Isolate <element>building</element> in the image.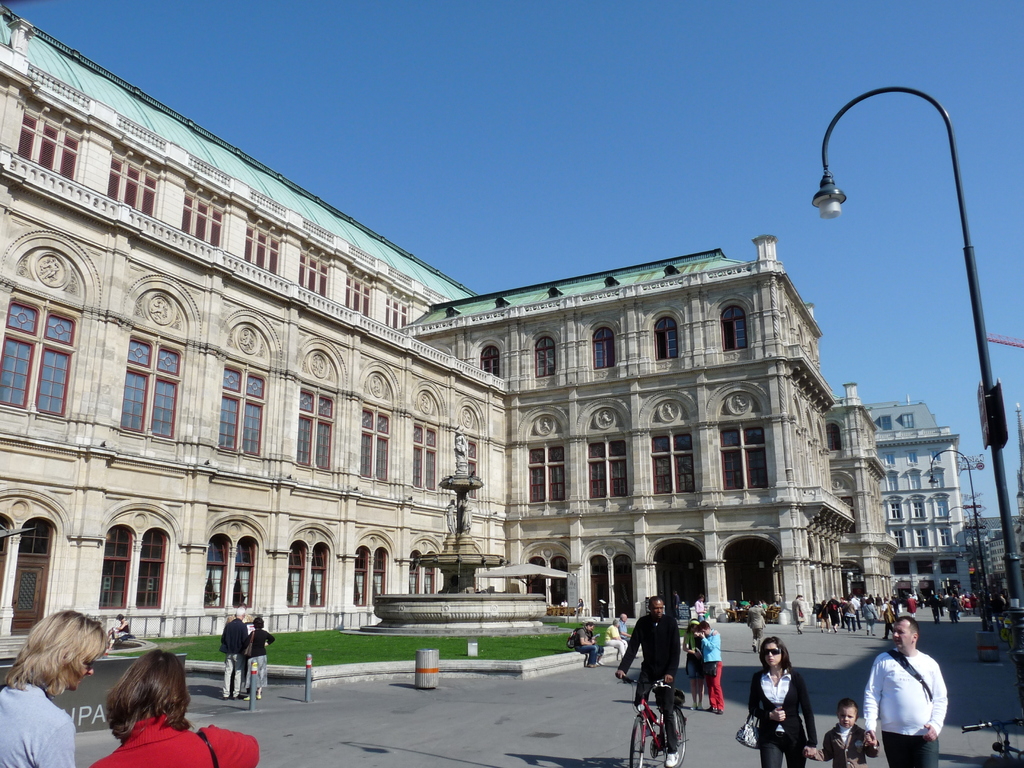
Isolated region: (974,516,1023,595).
